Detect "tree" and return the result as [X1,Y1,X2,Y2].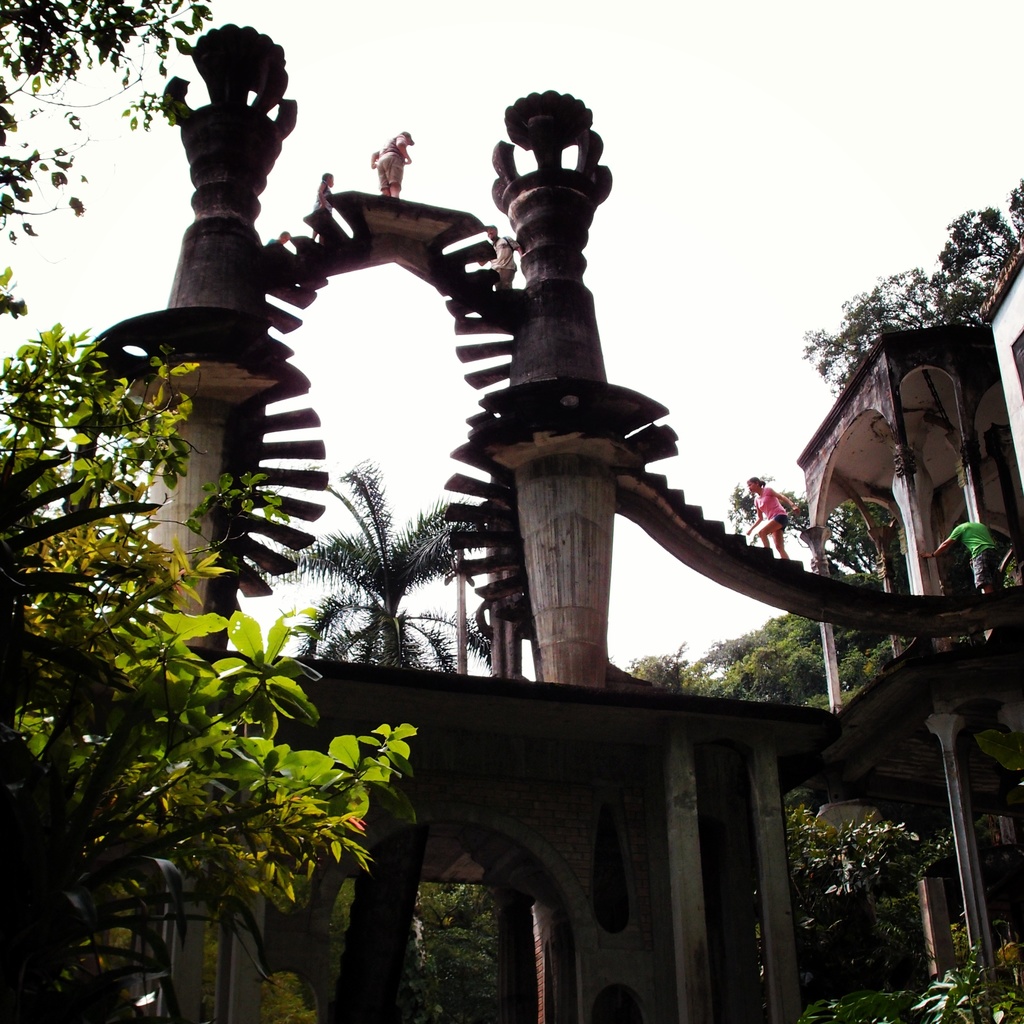
[798,184,1023,401].
